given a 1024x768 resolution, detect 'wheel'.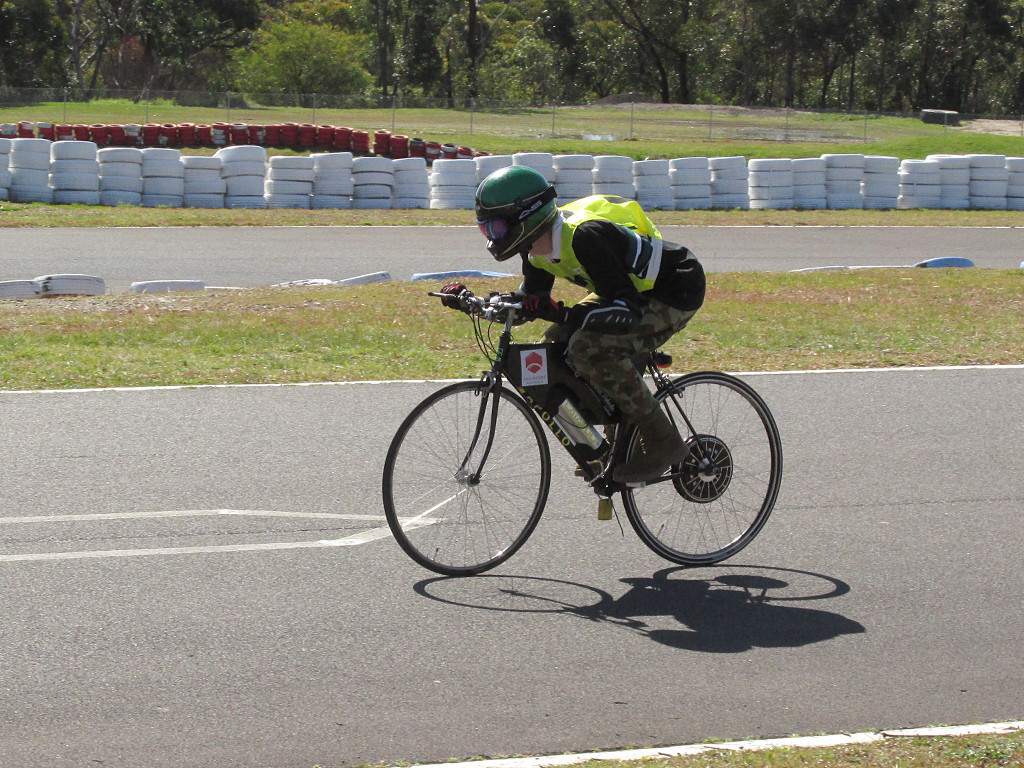
631,371,767,566.
